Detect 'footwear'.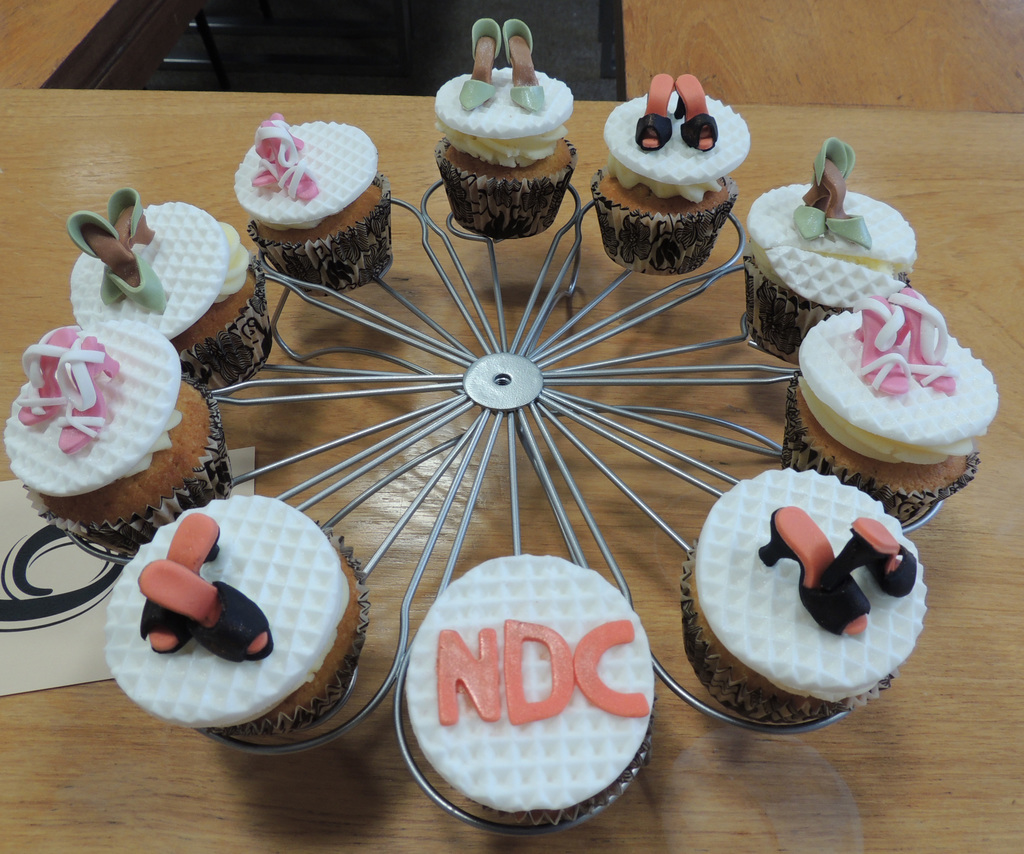
Detected at l=824, t=517, r=916, b=595.
